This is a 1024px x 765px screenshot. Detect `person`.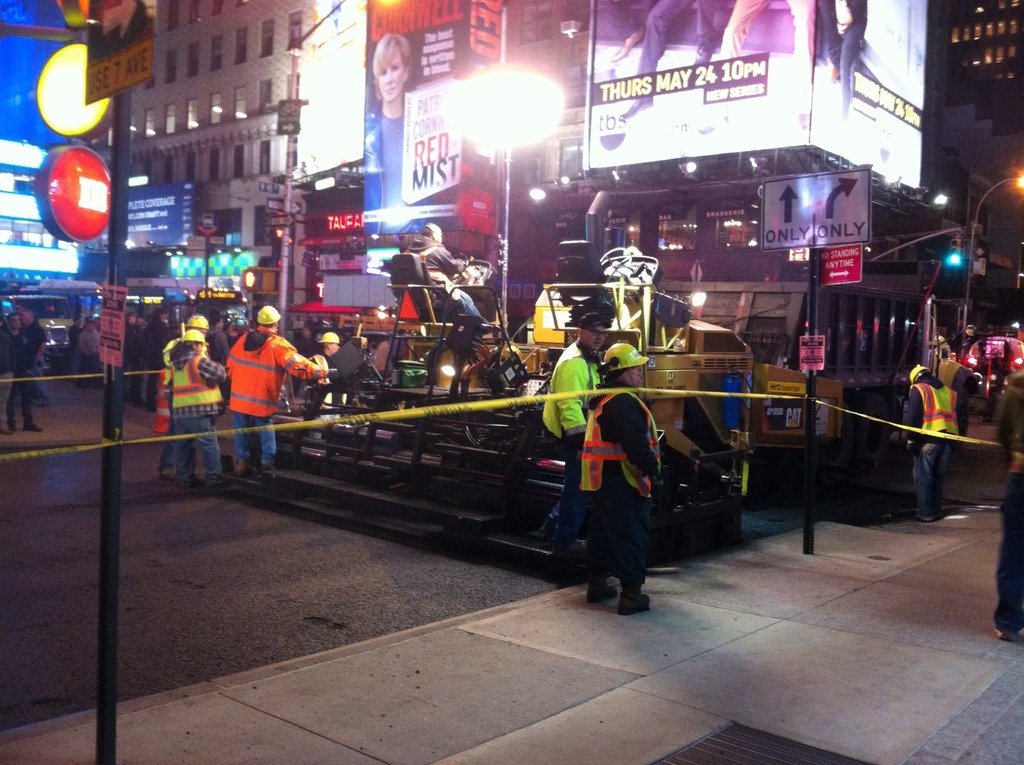
box(305, 329, 349, 440).
